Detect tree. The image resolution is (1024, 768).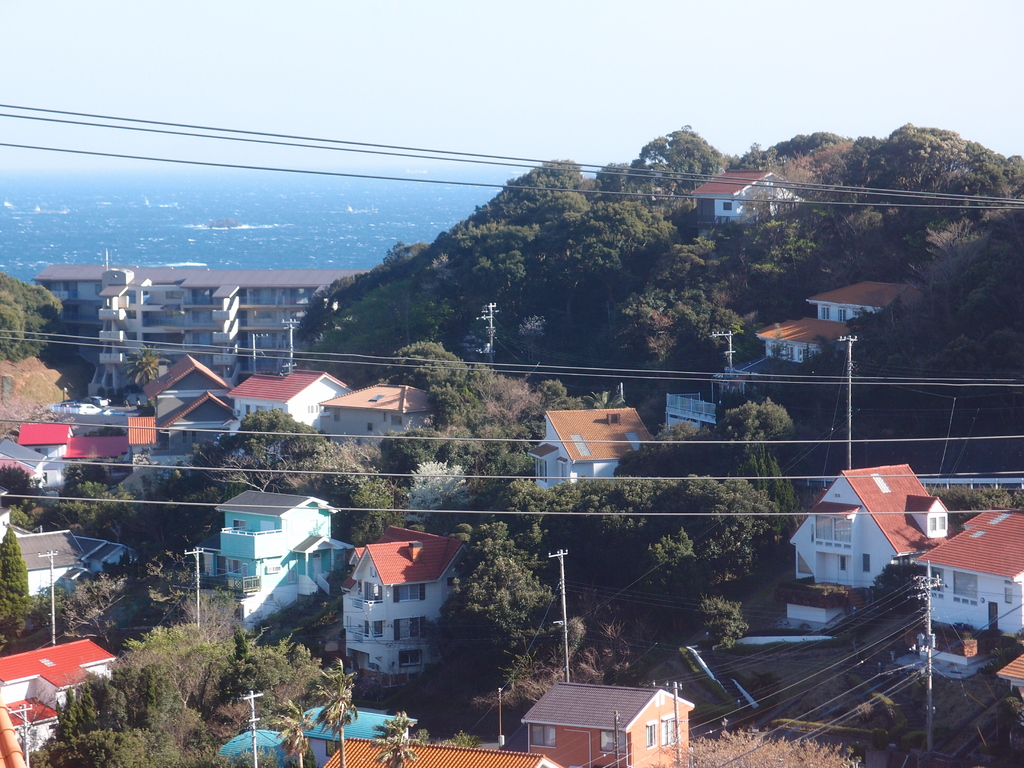
<box>65,728,147,767</box>.
